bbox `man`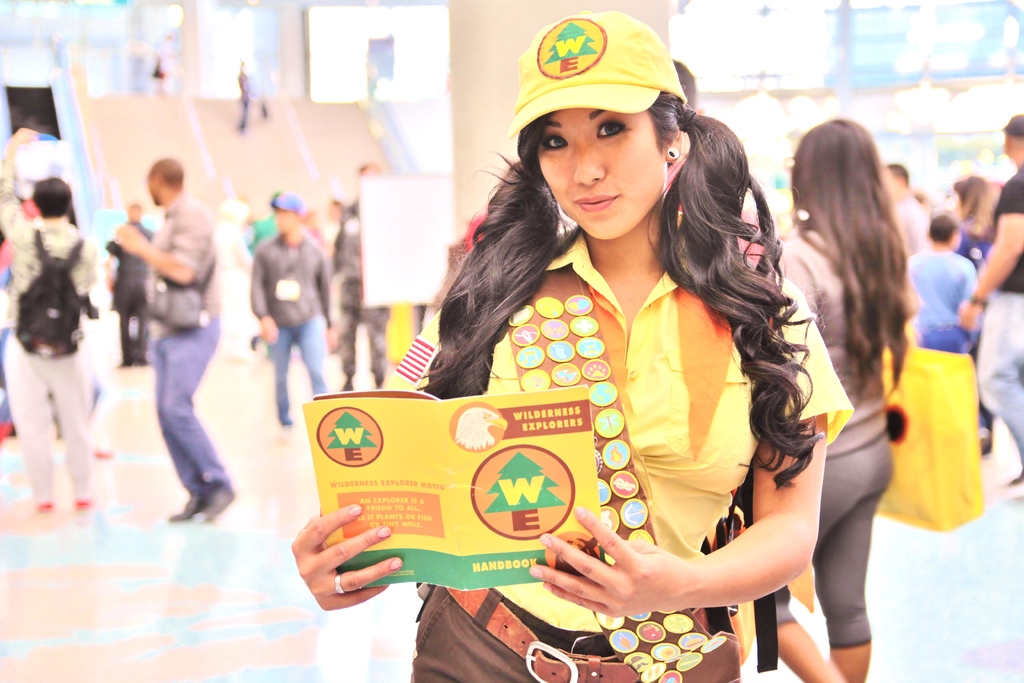
(x1=97, y1=205, x2=156, y2=363)
